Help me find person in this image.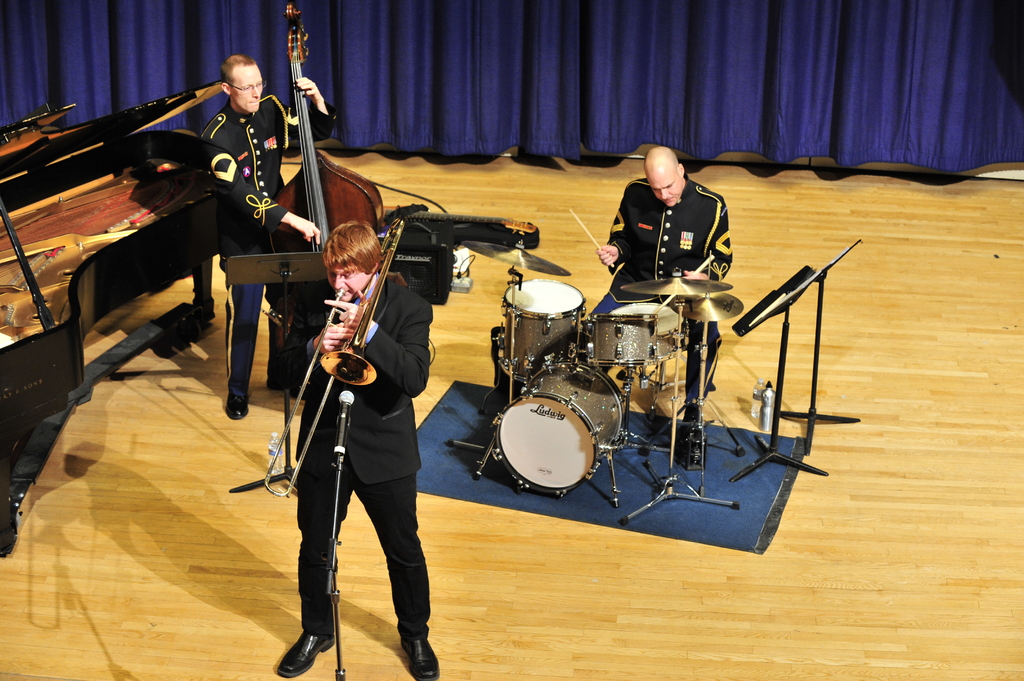
Found it: {"left": 274, "top": 153, "right": 434, "bottom": 653}.
